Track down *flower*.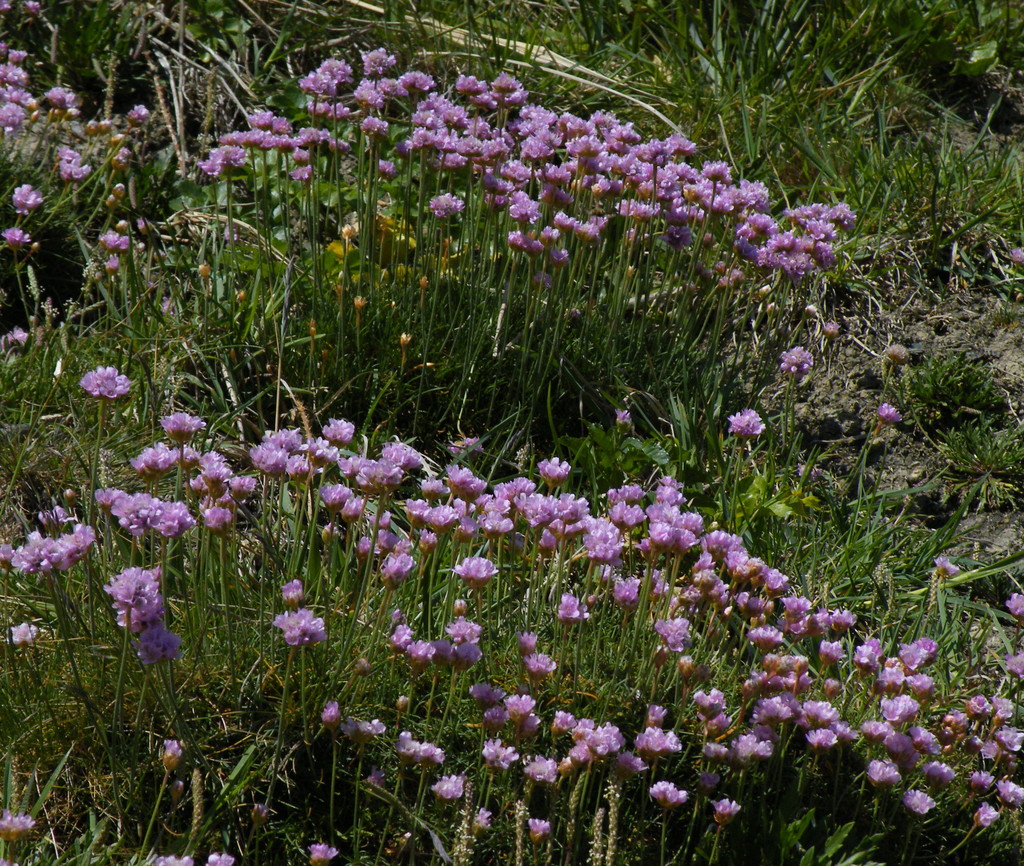
Tracked to [left=152, top=853, right=189, bottom=865].
